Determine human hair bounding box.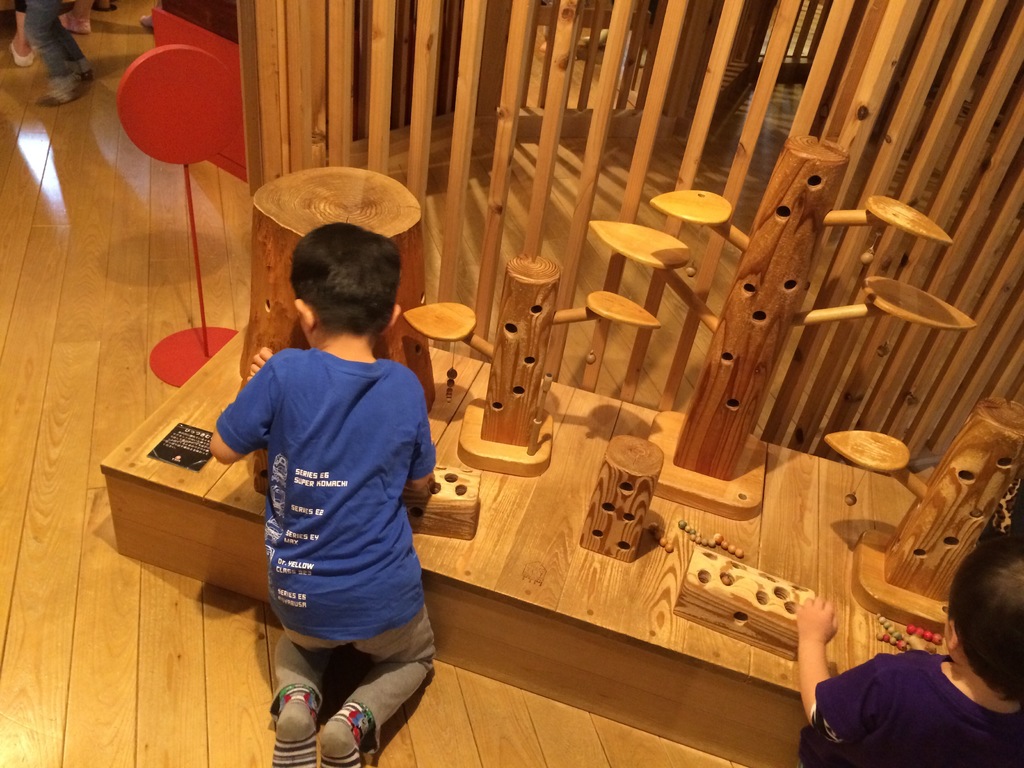
Determined: (948, 541, 1023, 708).
